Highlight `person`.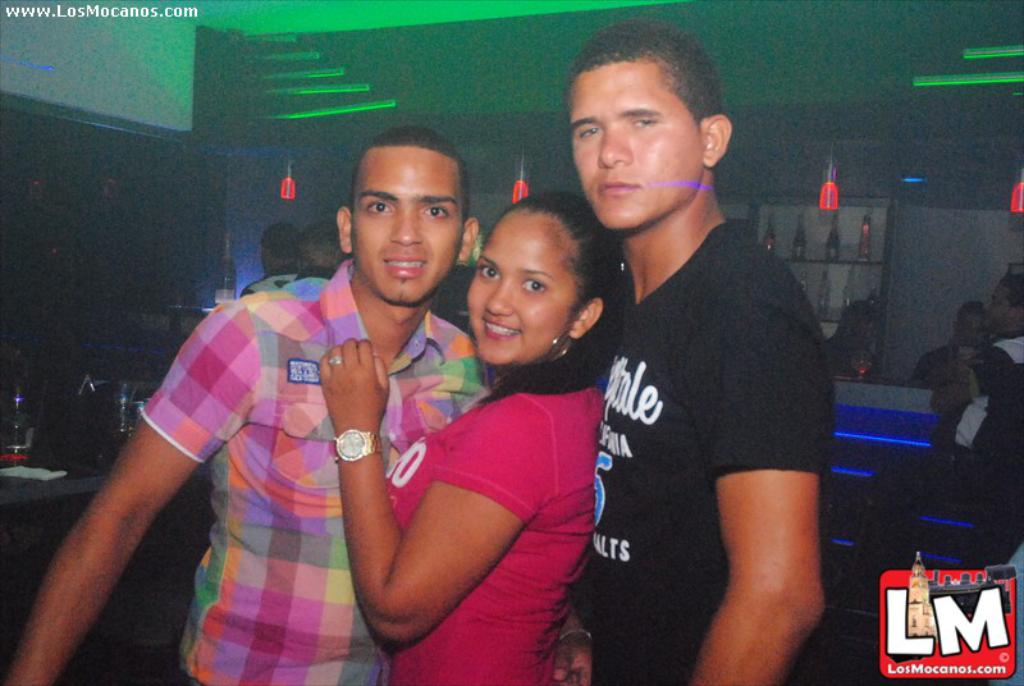
Highlighted region: bbox=[850, 271, 1023, 590].
